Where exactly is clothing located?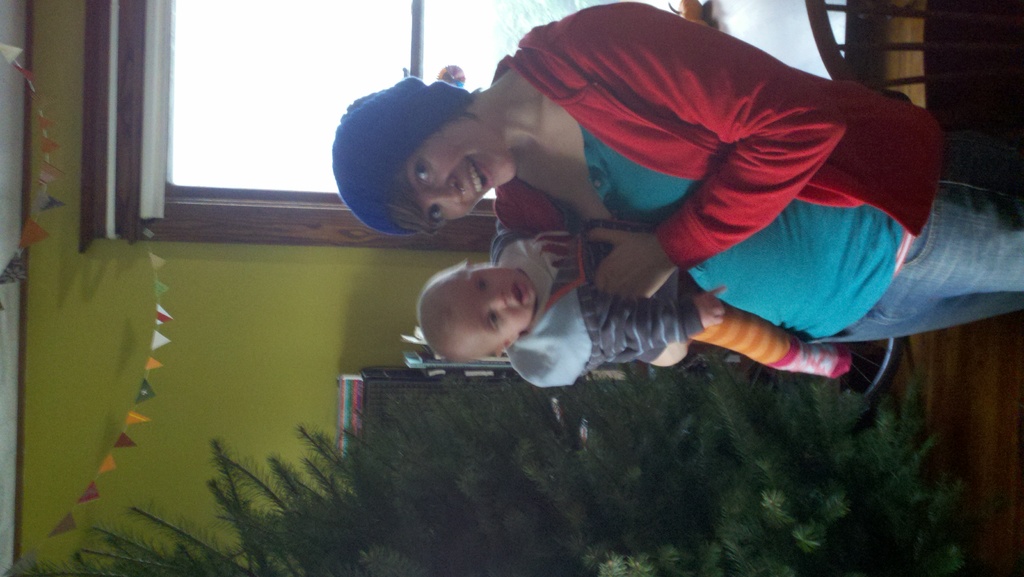
Its bounding box is [left=501, top=210, right=715, bottom=392].
